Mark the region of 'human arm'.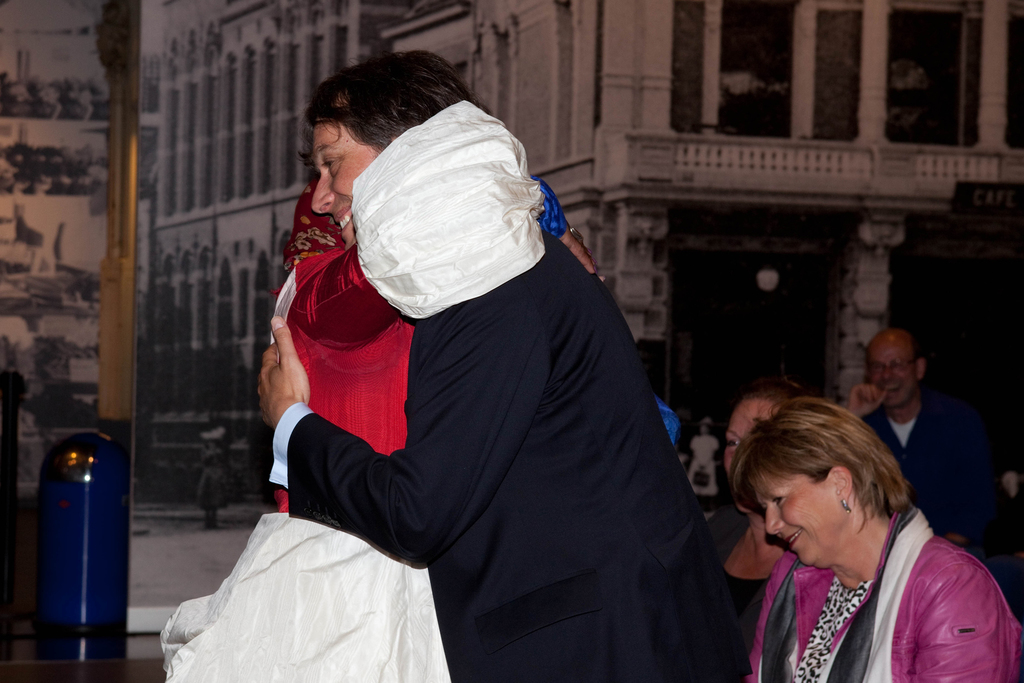
Region: {"left": 840, "top": 374, "right": 896, "bottom": 420}.
